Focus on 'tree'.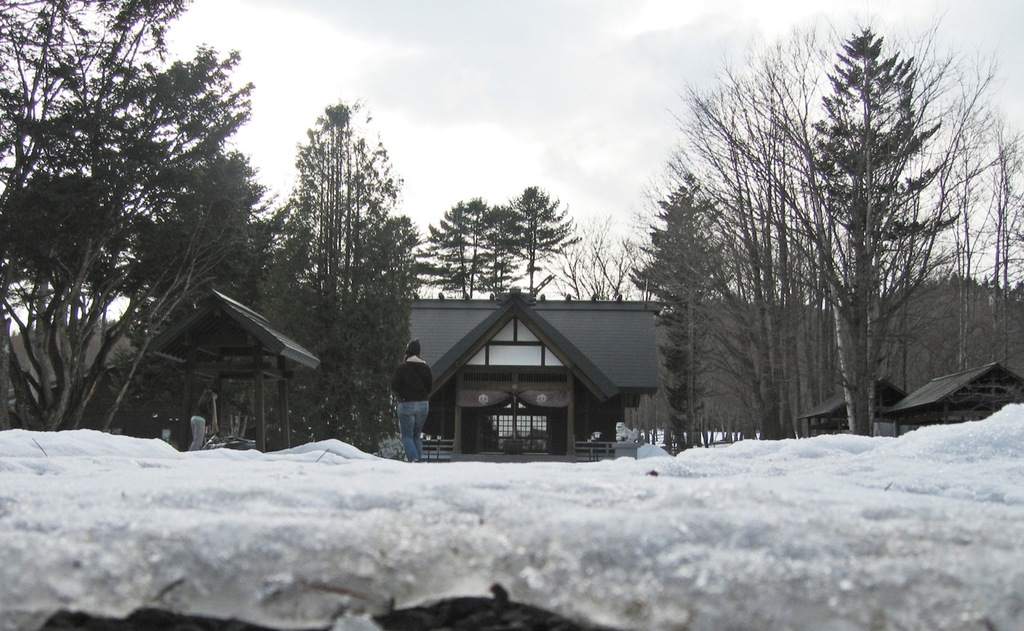
Focused at <region>258, 85, 413, 469</region>.
